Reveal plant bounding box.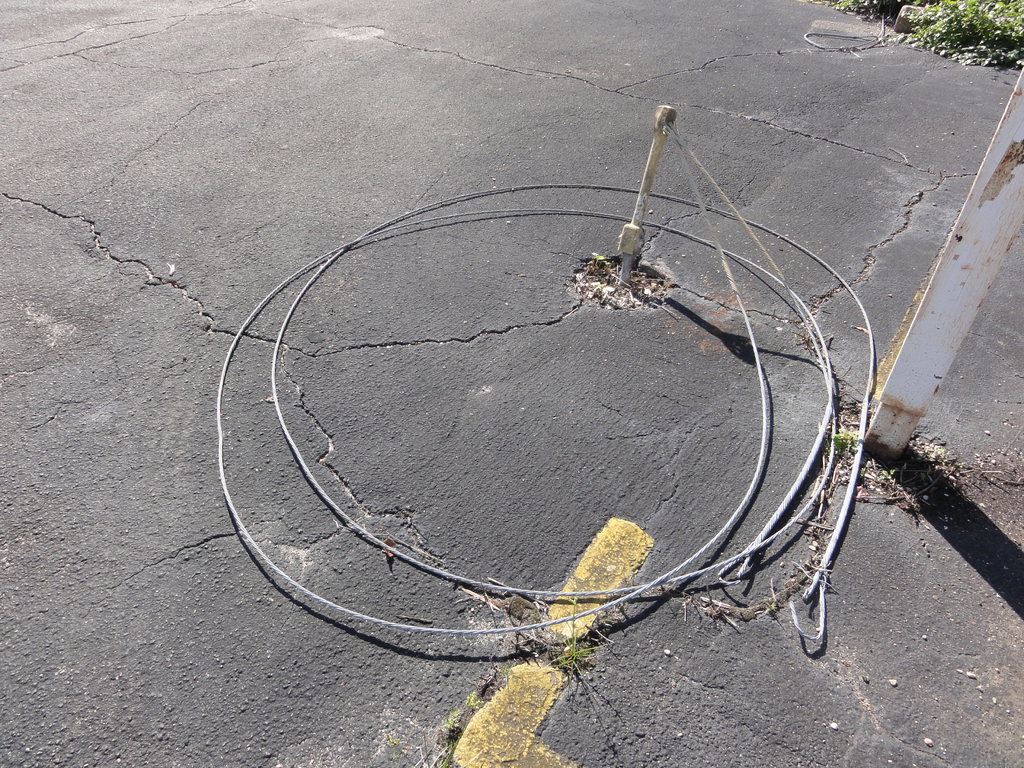
Revealed: crop(458, 680, 488, 721).
